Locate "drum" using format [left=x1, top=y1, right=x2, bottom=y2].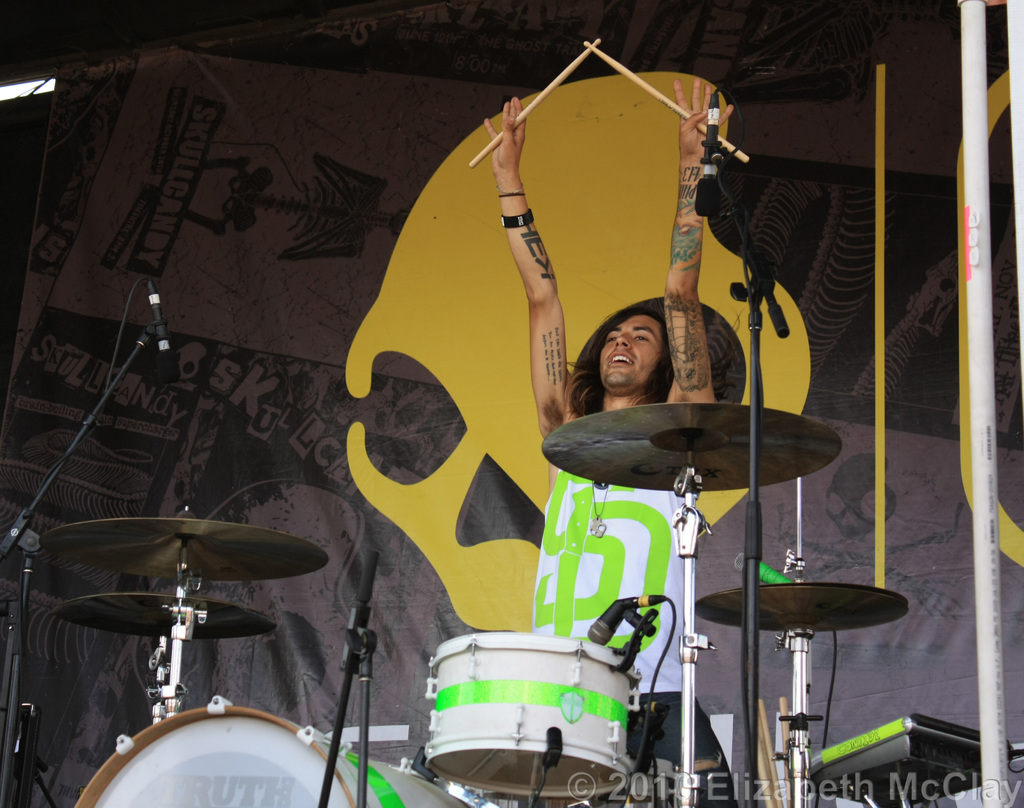
[left=423, top=629, right=639, bottom=800].
